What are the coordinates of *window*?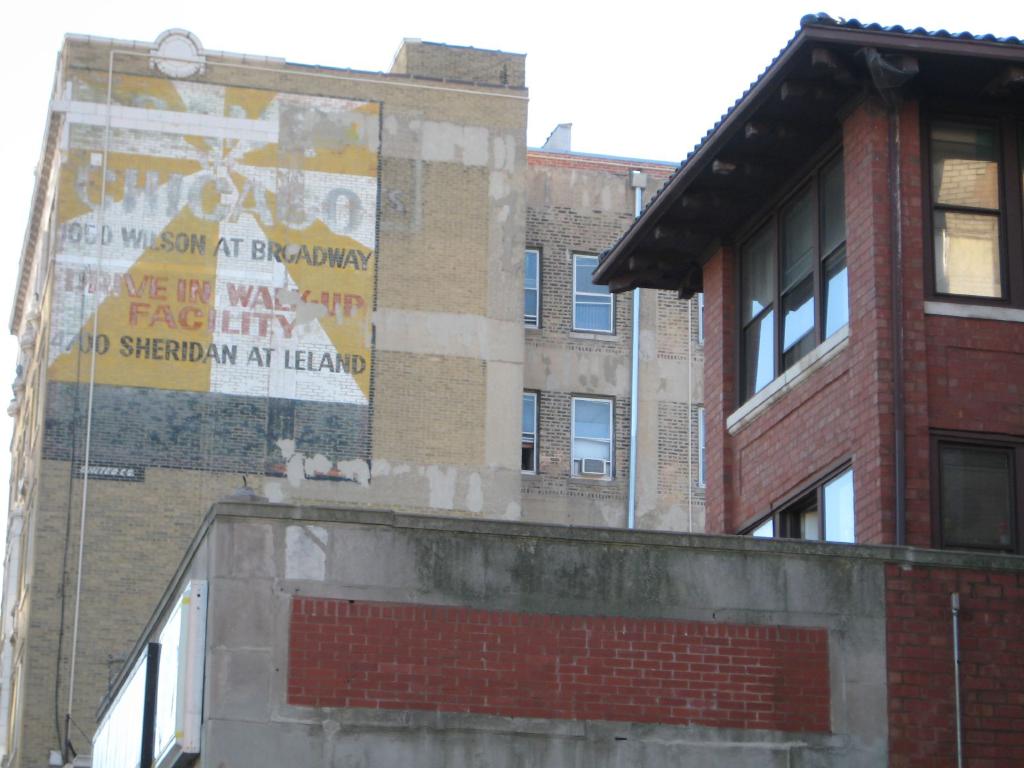
513:245:541:327.
